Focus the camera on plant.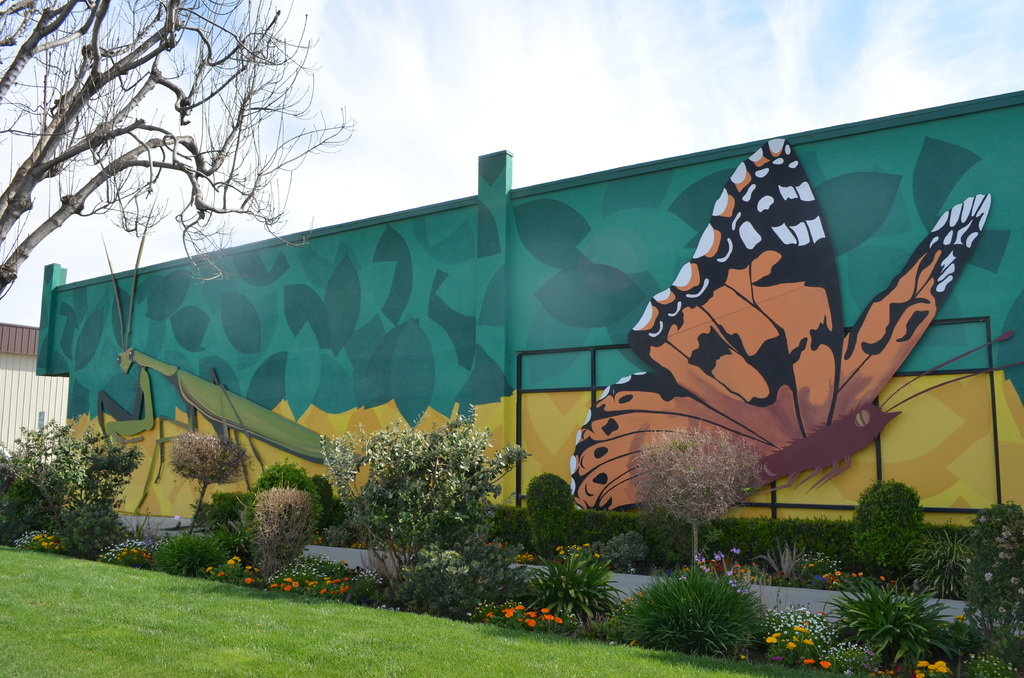
Focus region: (x1=897, y1=531, x2=979, y2=591).
